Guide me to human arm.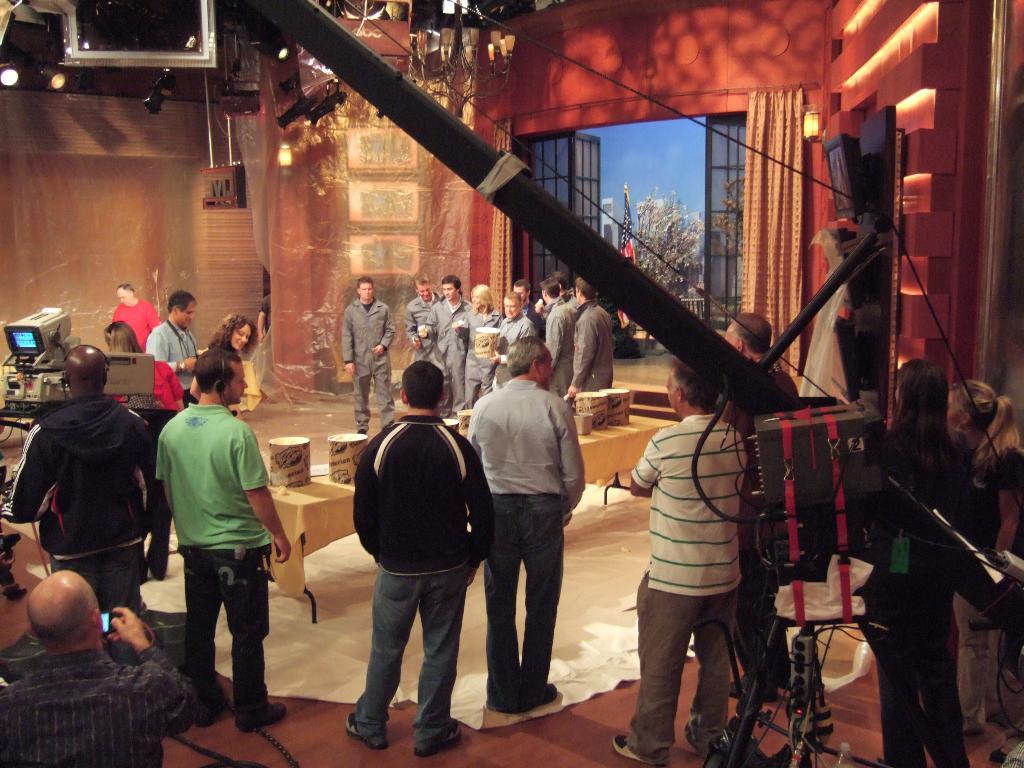
Guidance: [417,301,435,342].
